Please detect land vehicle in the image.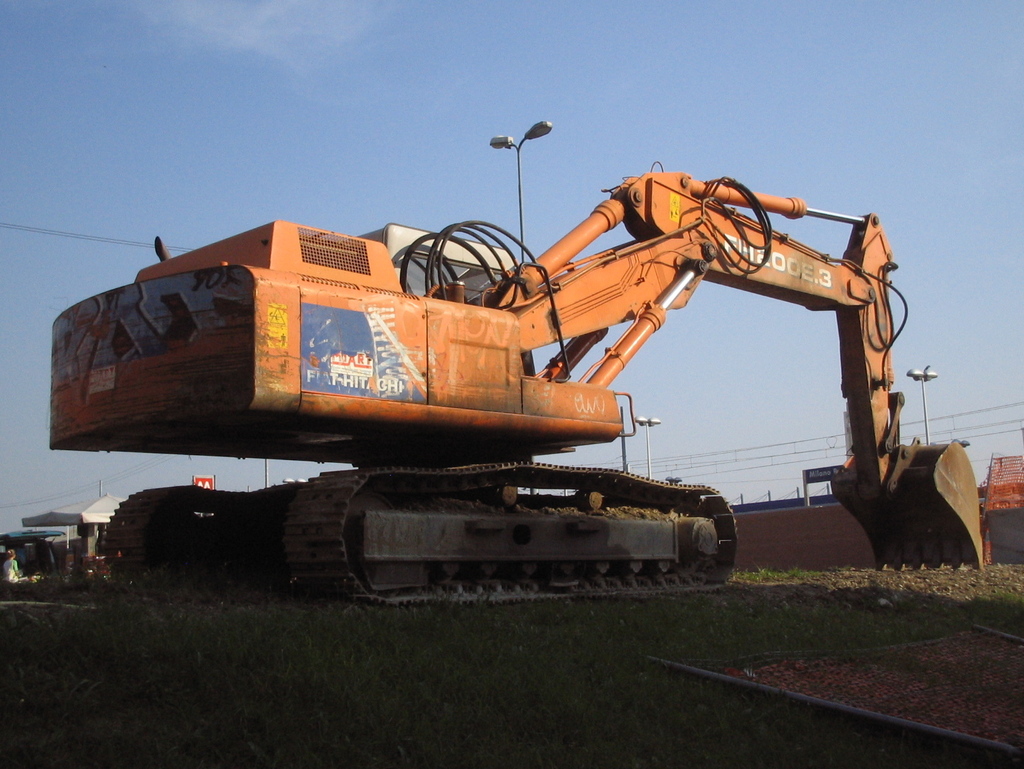
(60,137,973,610).
